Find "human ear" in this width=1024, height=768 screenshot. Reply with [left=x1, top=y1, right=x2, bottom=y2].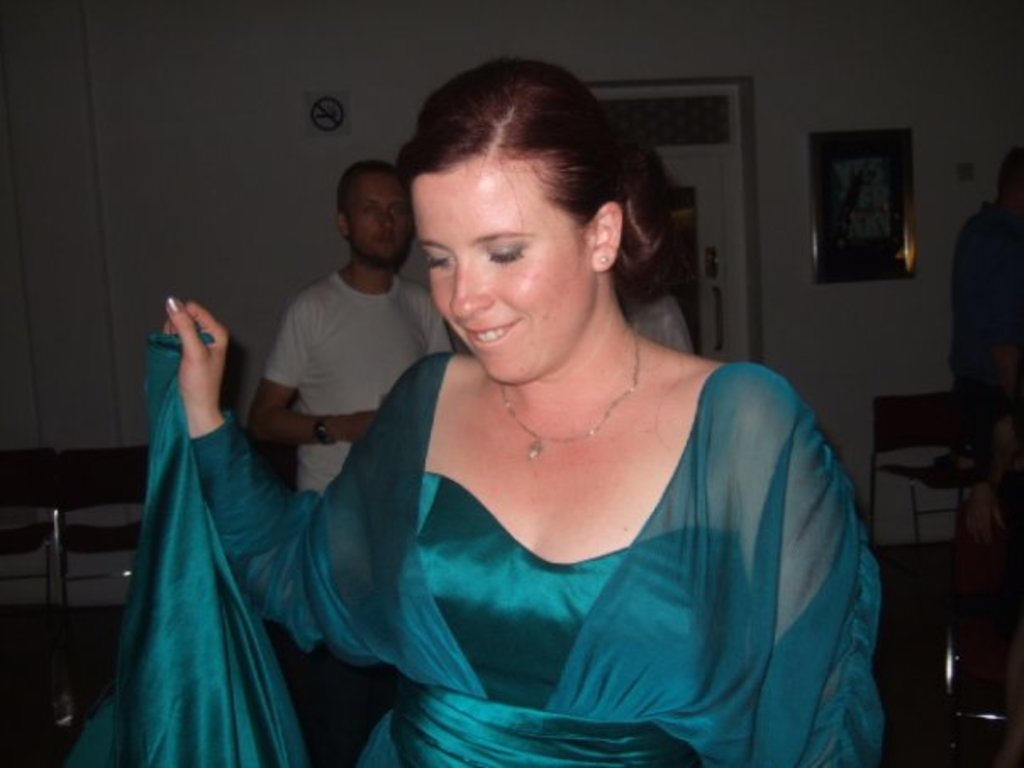
[left=329, top=212, right=353, bottom=236].
